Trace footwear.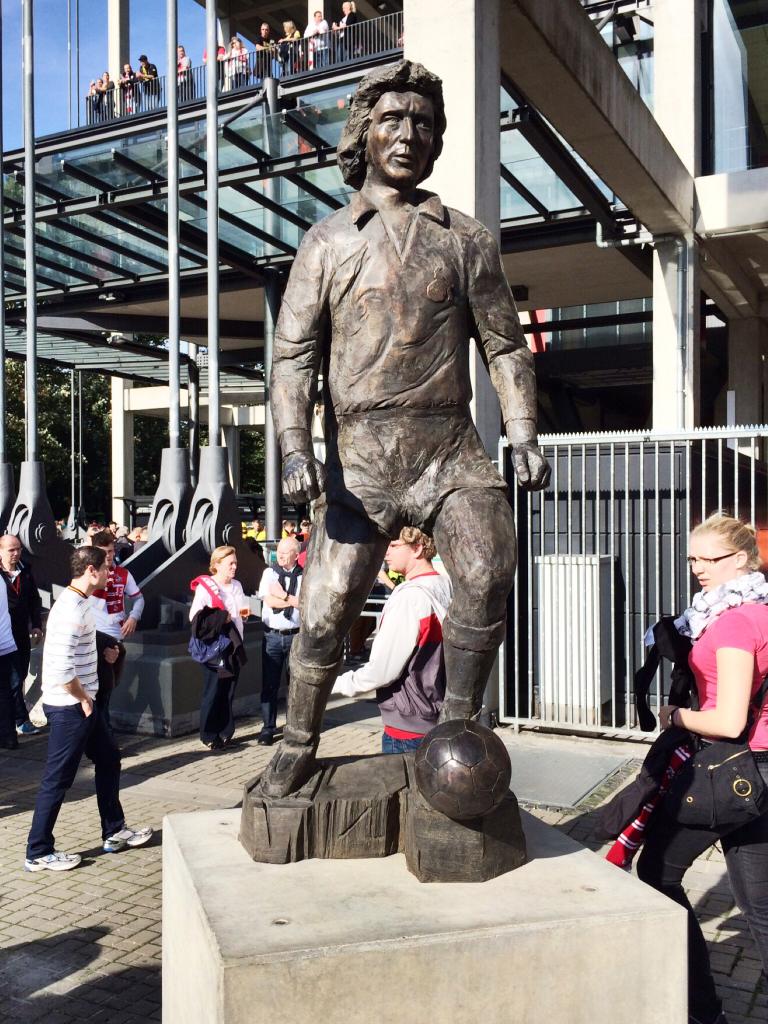
Traced to [256, 724, 282, 744].
